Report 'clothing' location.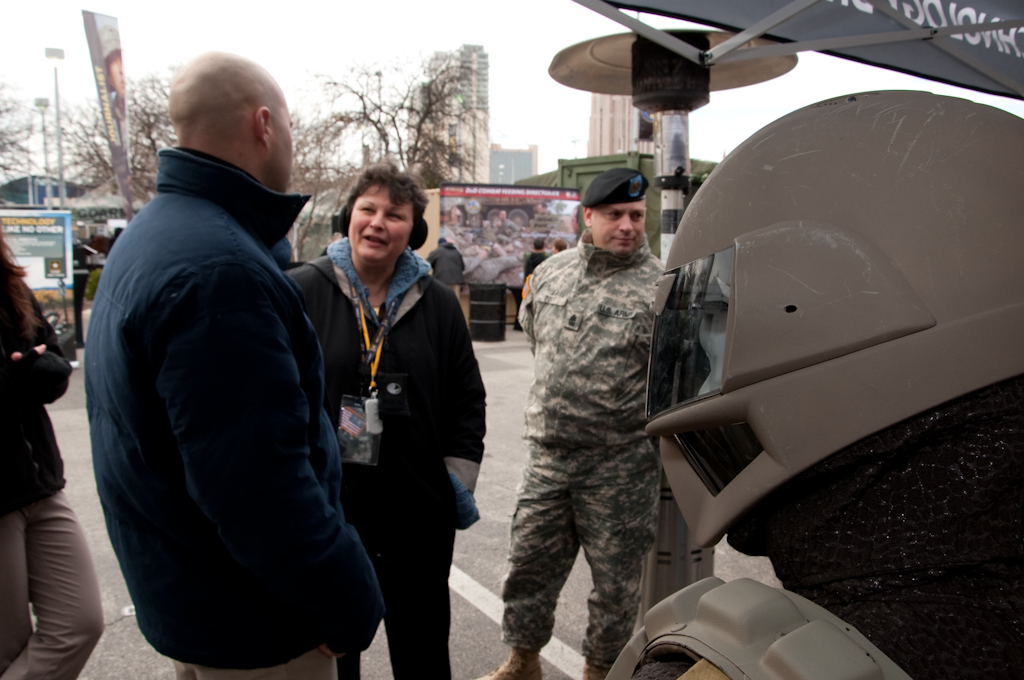
Report: [left=423, top=240, right=472, bottom=332].
